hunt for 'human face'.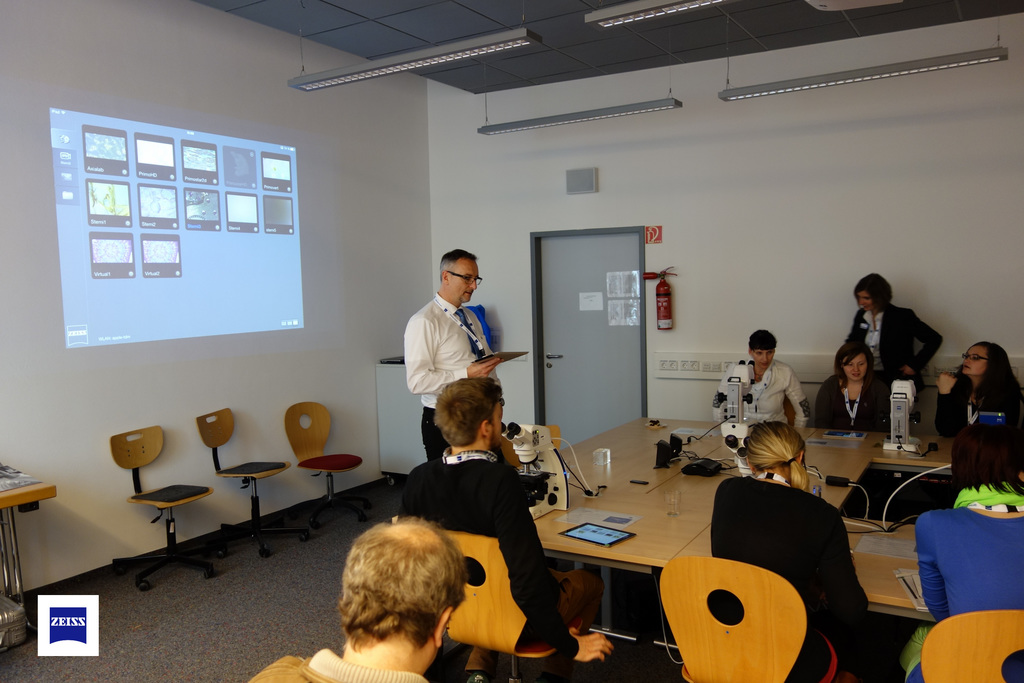
Hunted down at select_region(490, 400, 500, 447).
